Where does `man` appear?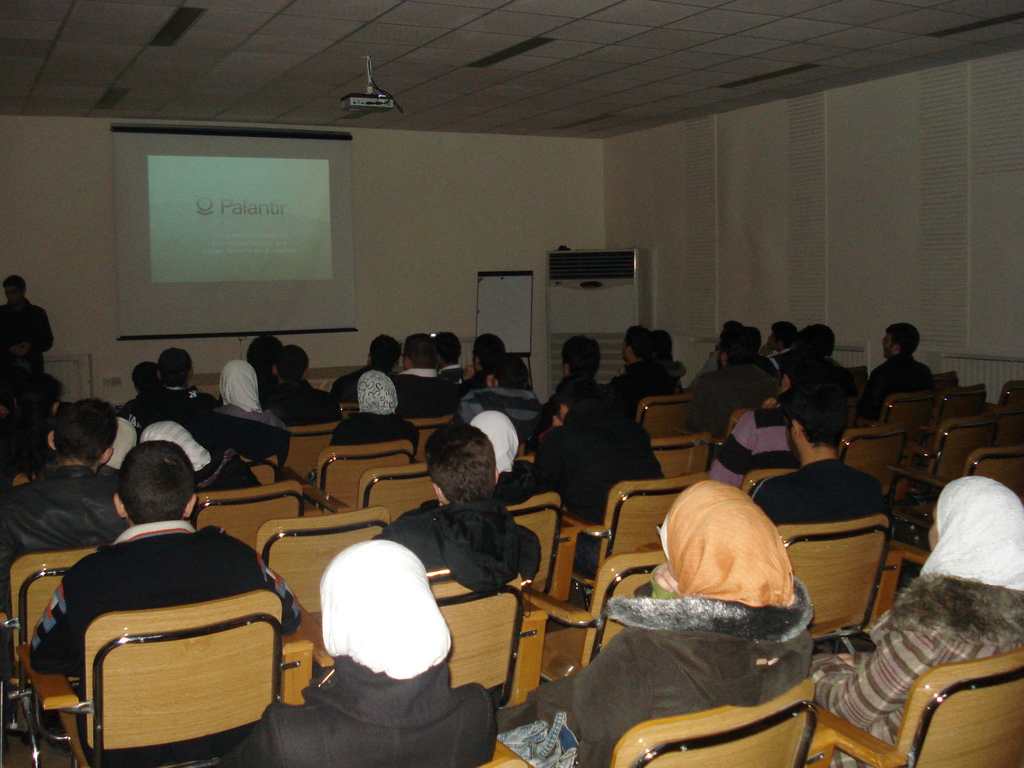
Appears at region(127, 359, 160, 395).
